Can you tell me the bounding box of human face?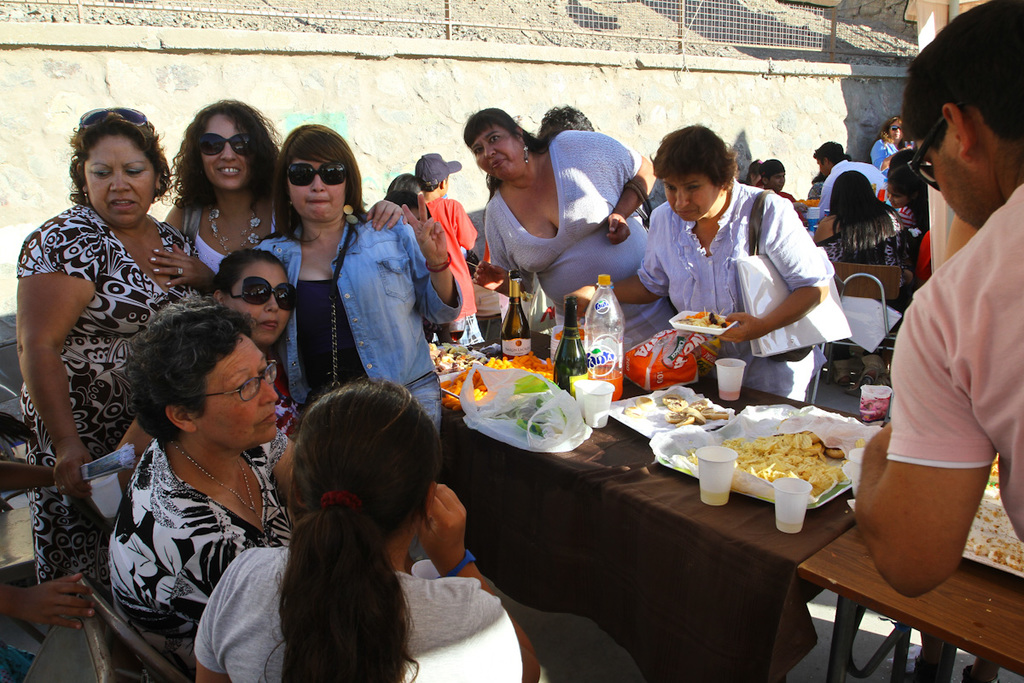
[left=227, top=260, right=297, bottom=342].
